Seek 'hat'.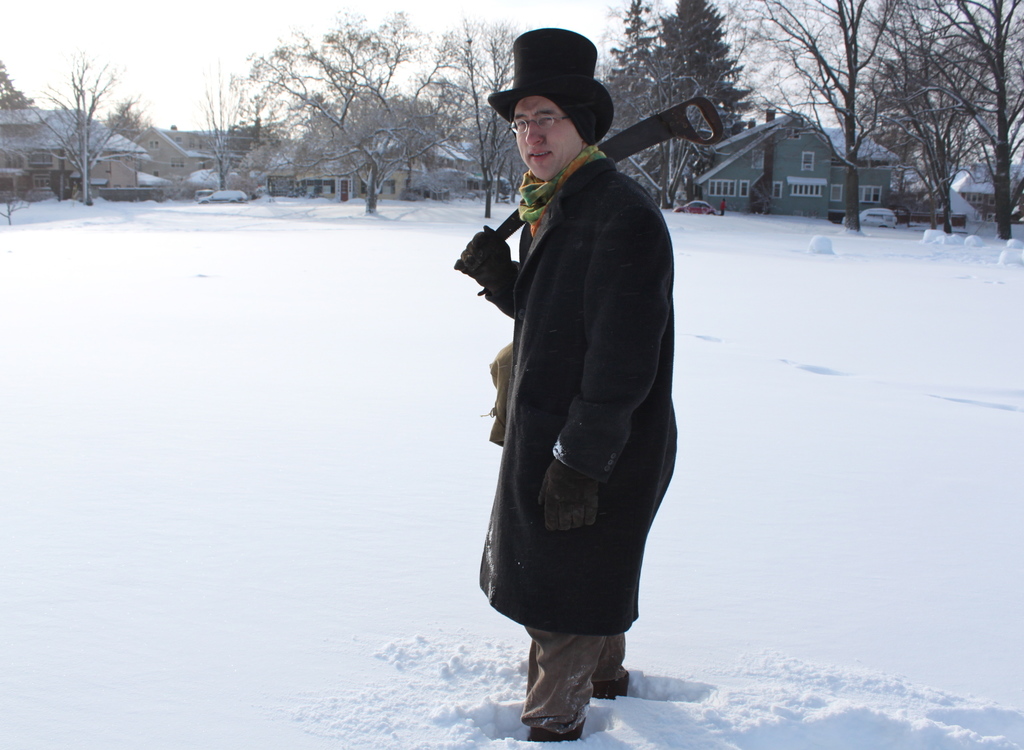
BBox(488, 28, 615, 149).
